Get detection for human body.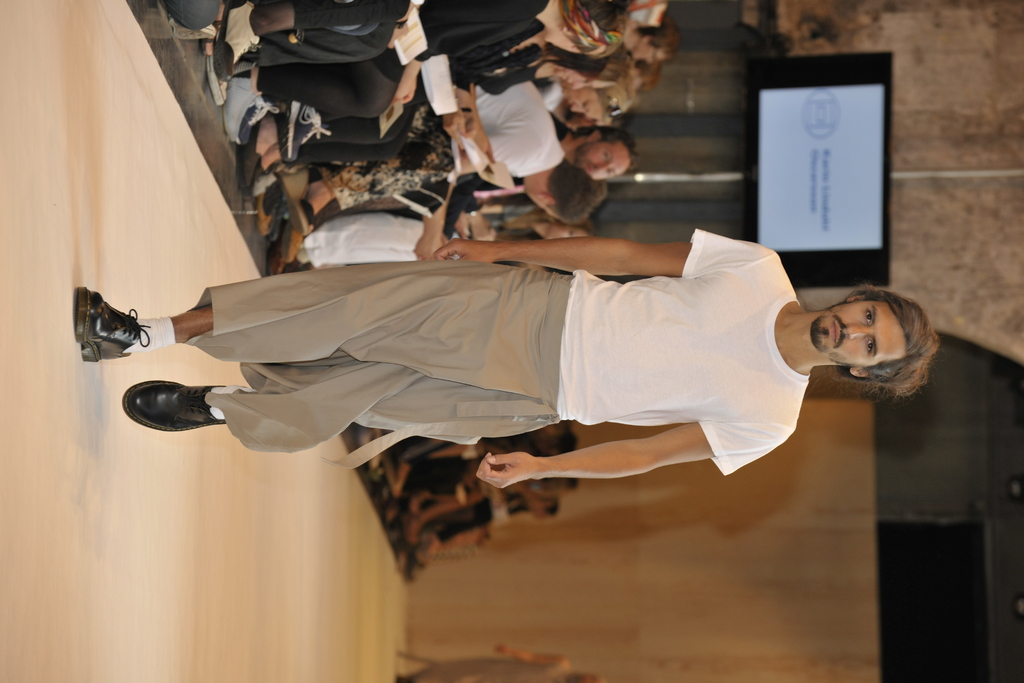
Detection: 103/180/943/575.
